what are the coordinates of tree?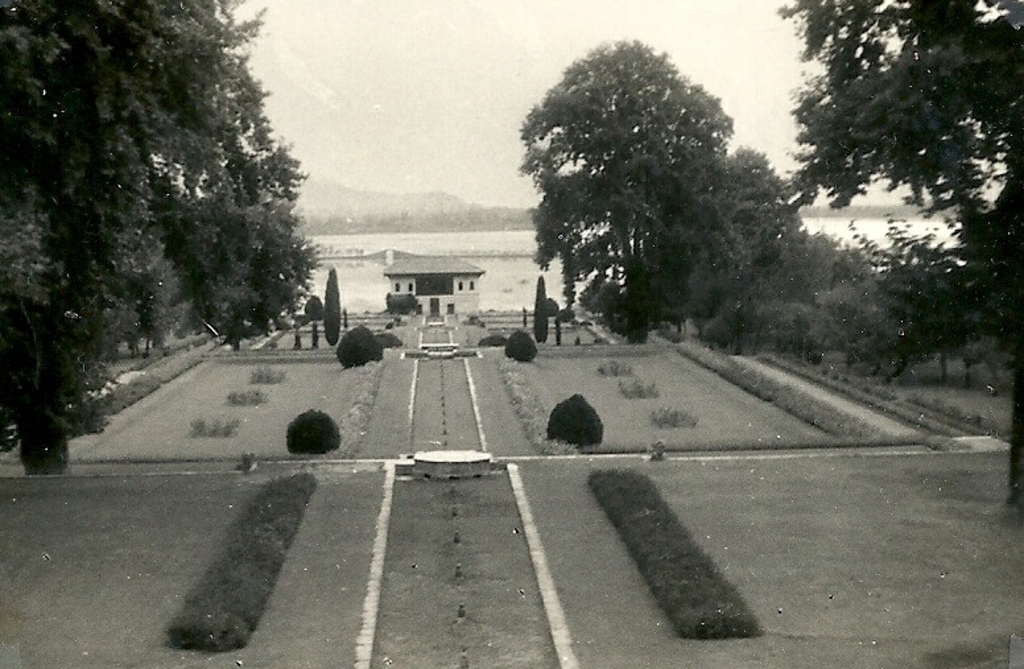
Rect(578, 145, 818, 352).
